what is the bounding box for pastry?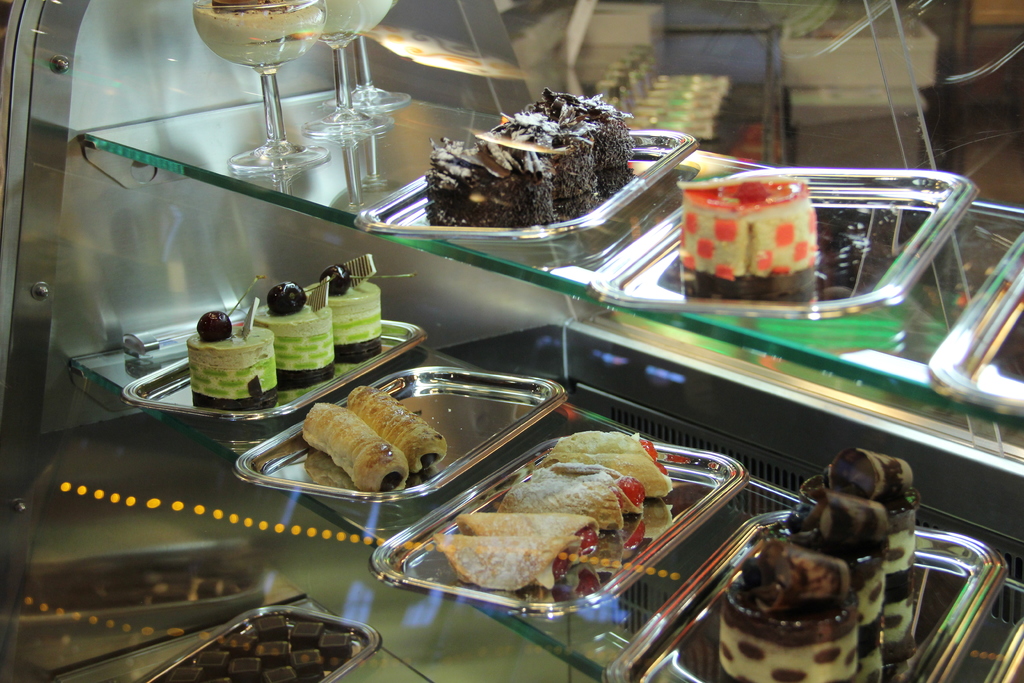
bbox=(522, 88, 621, 171).
